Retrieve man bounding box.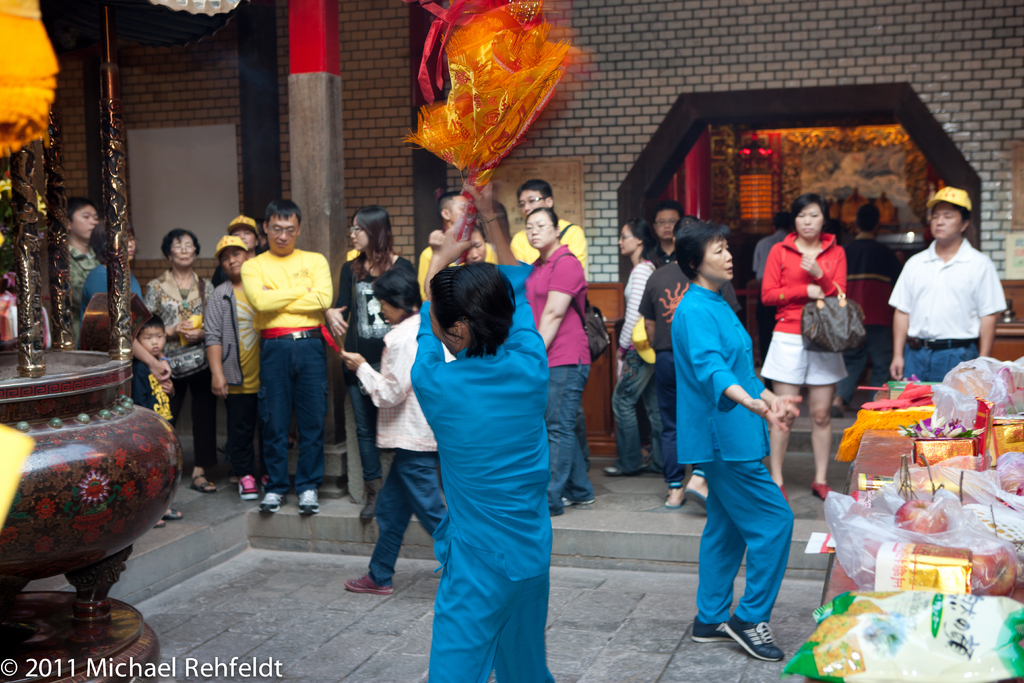
Bounding box: x1=646 y1=197 x2=679 y2=264.
